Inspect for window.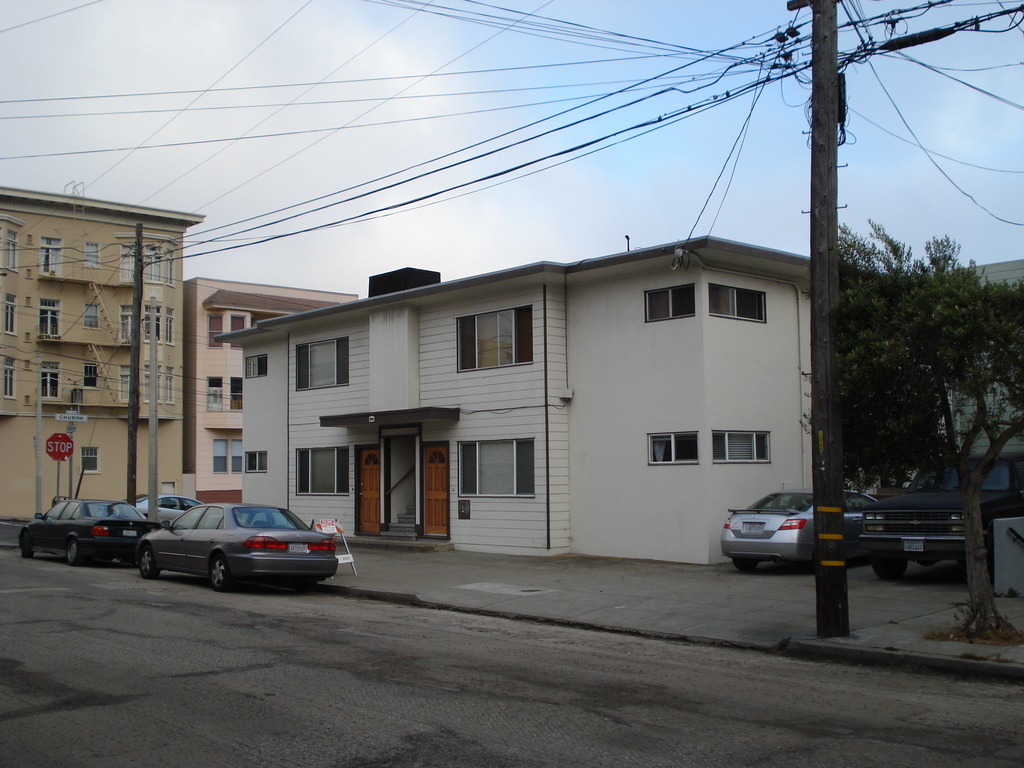
Inspection: 116:234:177:289.
